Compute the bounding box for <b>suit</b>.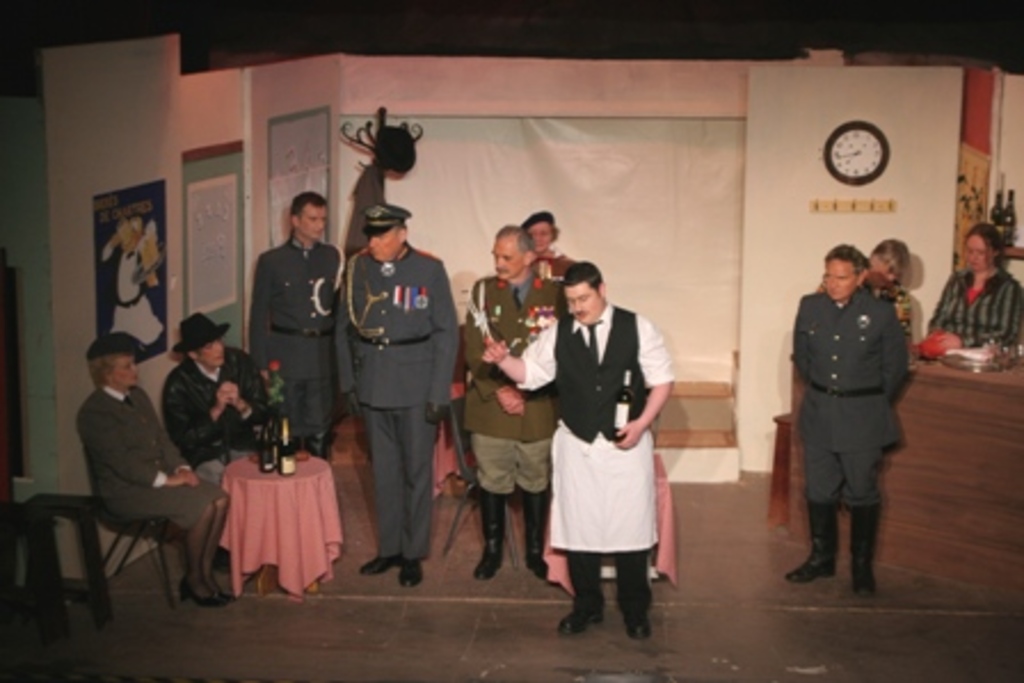
336,242,457,594.
